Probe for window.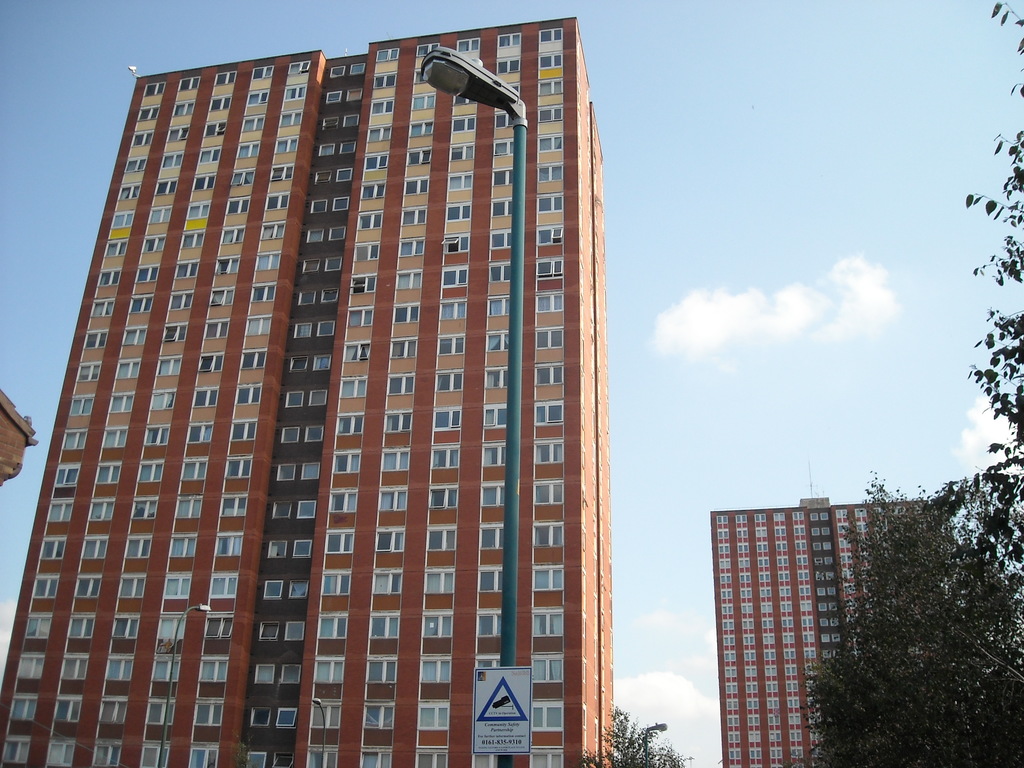
Probe result: 170/534/197/561.
